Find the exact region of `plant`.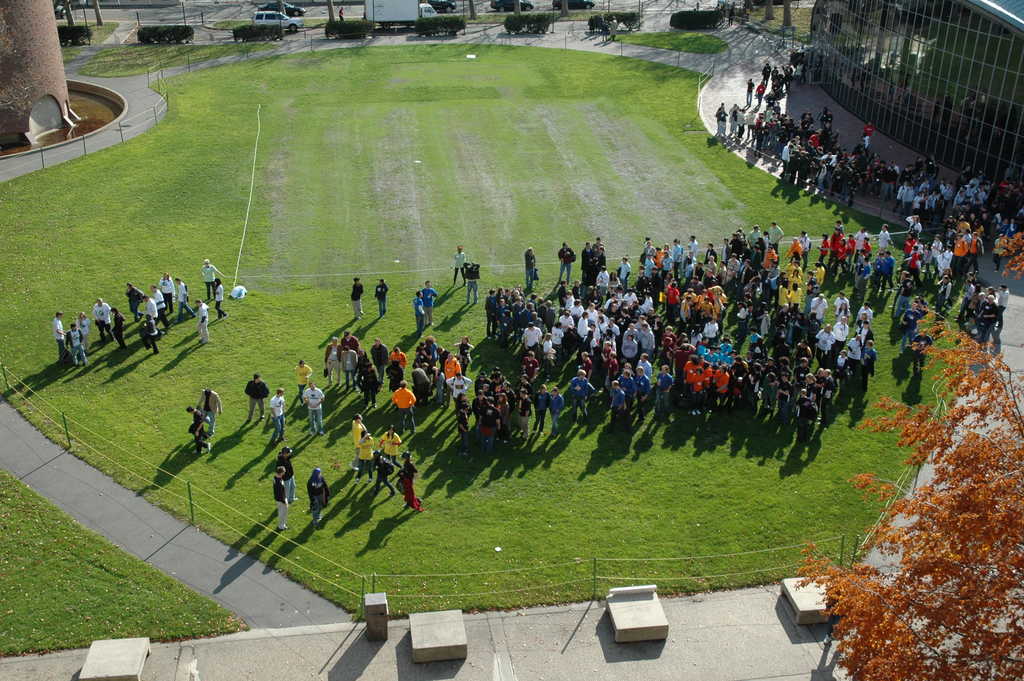
Exact region: bbox(748, 0, 811, 43).
